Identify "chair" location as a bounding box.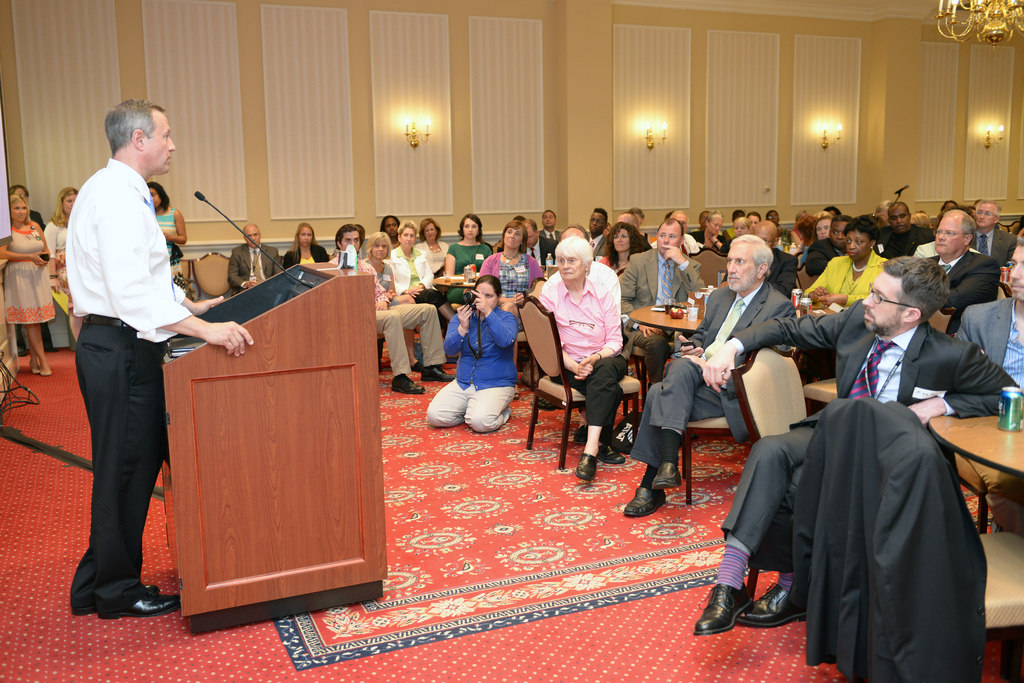
1006,212,1023,236.
